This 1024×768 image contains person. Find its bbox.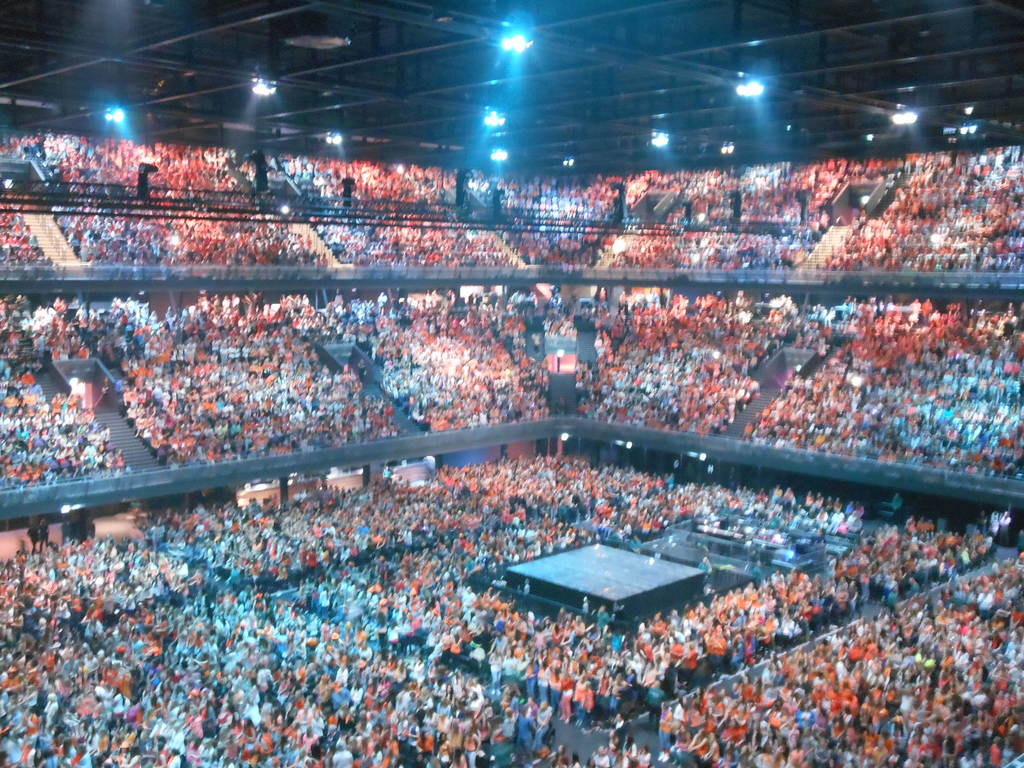
462, 728, 482, 767.
